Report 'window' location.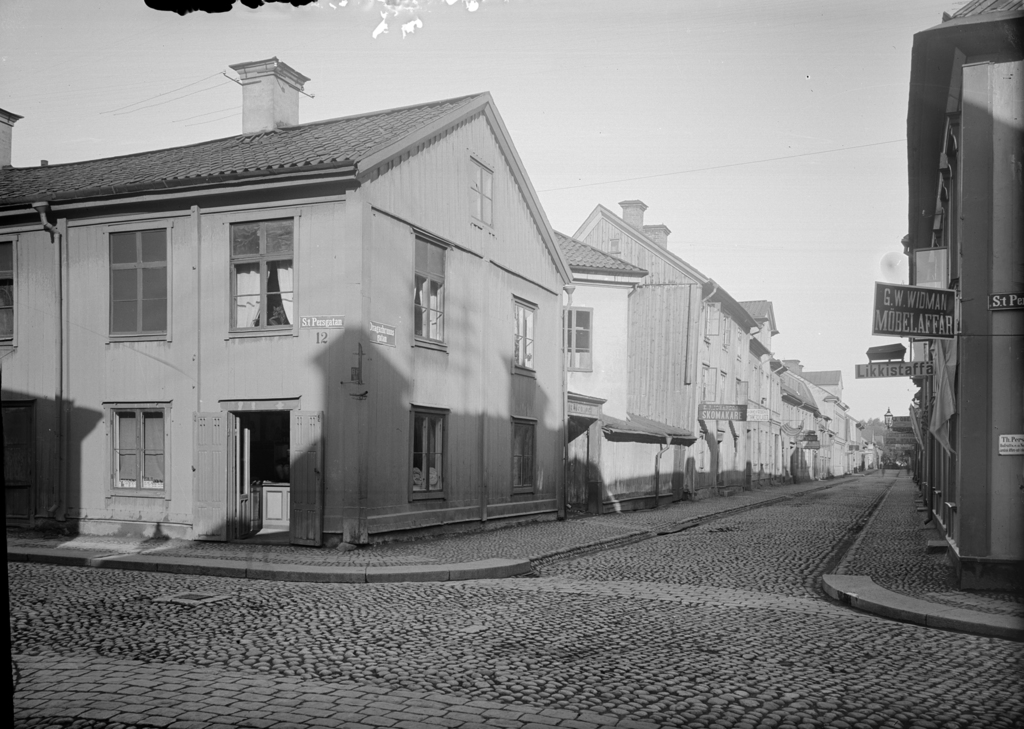
Report: rect(517, 422, 537, 491).
